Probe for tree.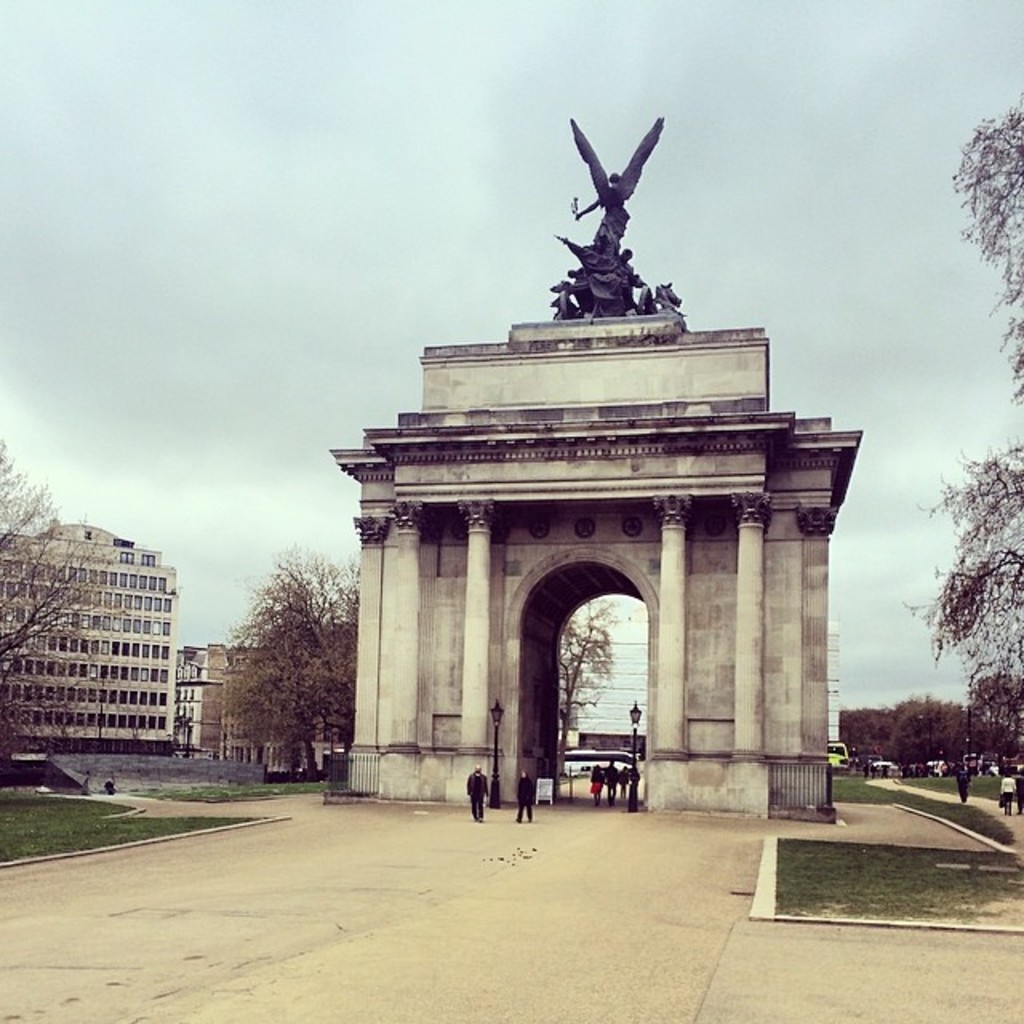
Probe result: 0, 446, 133, 763.
